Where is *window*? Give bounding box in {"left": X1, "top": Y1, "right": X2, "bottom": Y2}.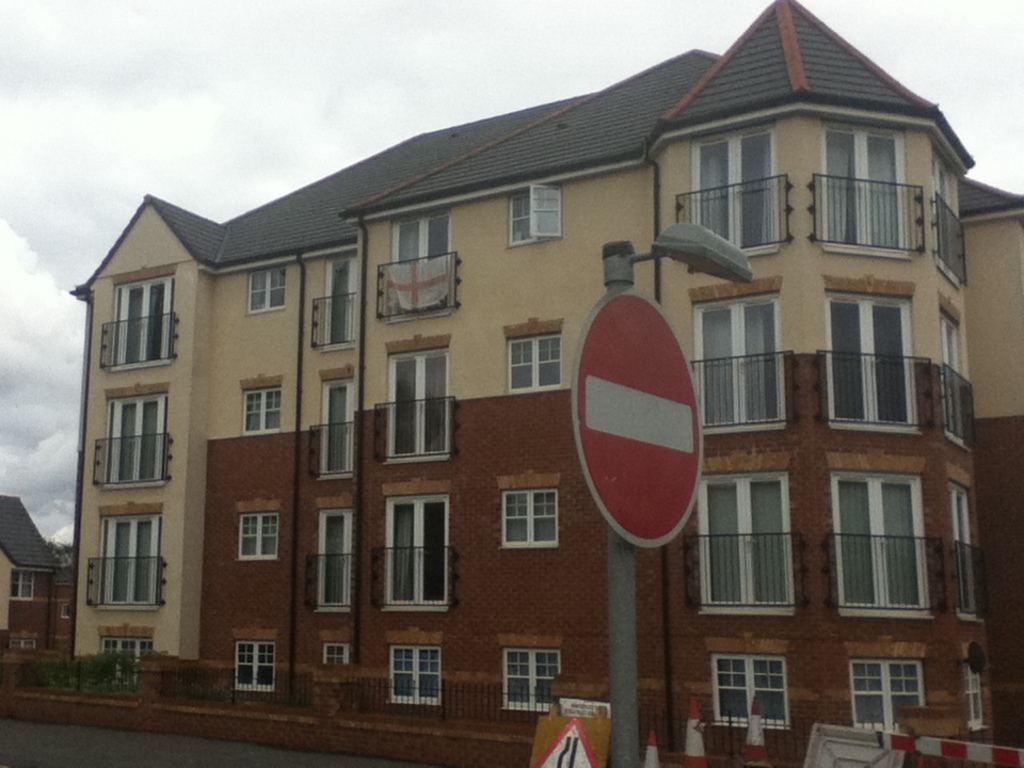
{"left": 321, "top": 643, "right": 355, "bottom": 670}.
